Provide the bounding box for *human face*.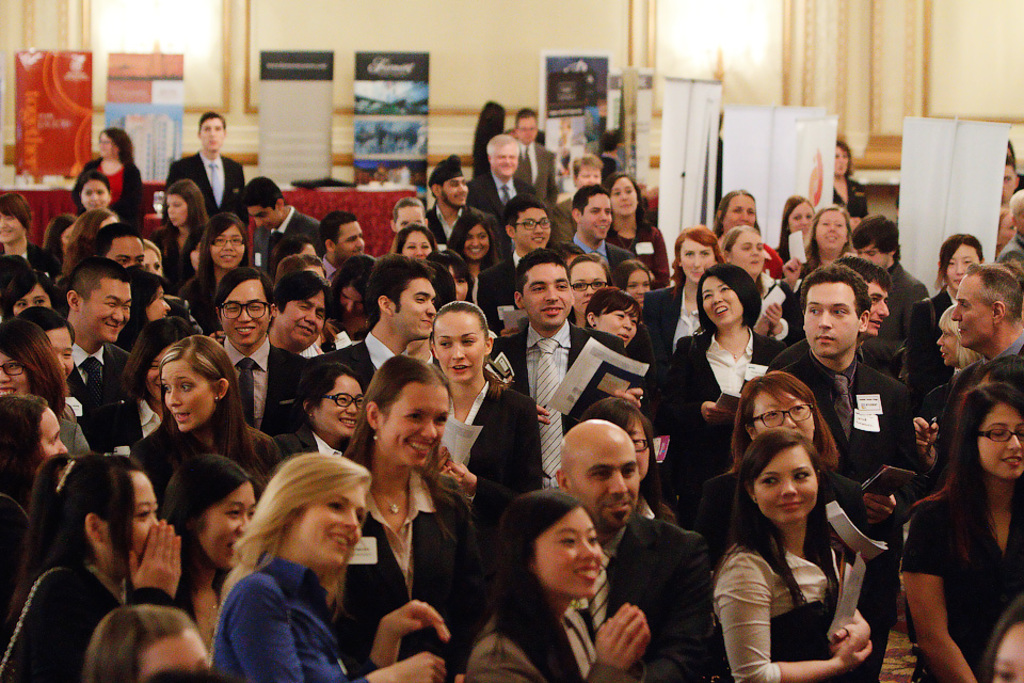
crop(105, 237, 149, 267).
